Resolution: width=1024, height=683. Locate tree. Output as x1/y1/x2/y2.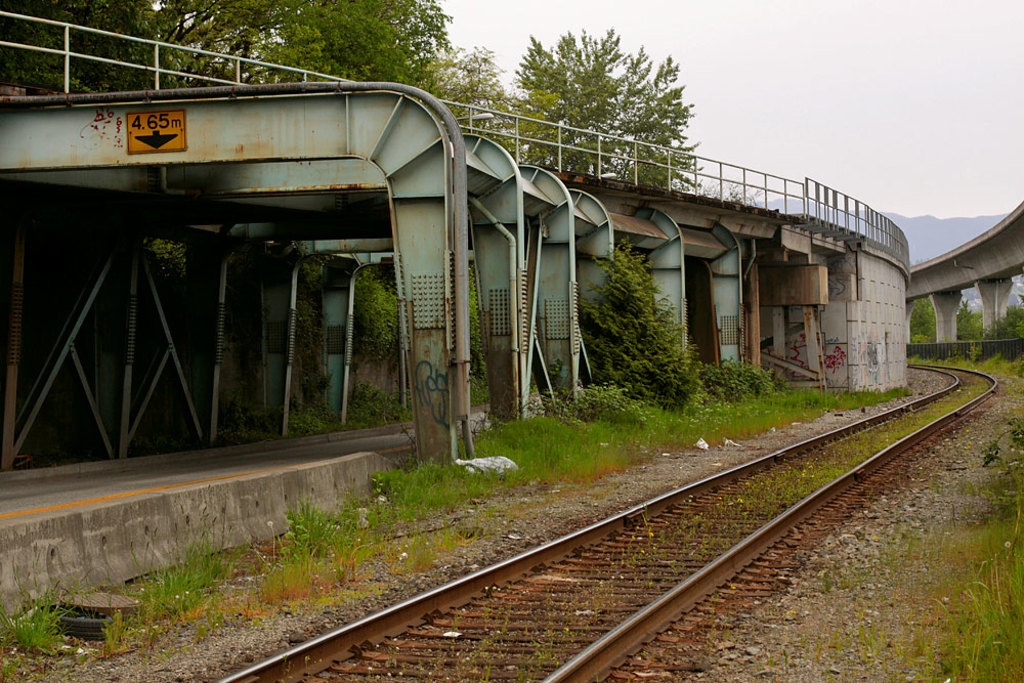
583/231/721/410.
